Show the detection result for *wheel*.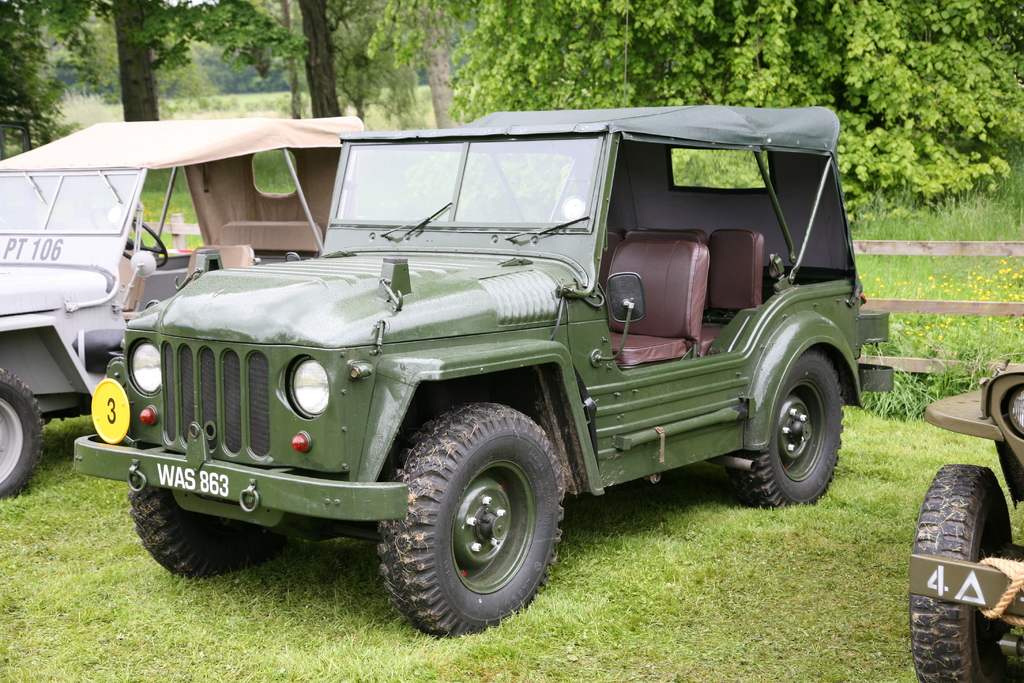
region(132, 483, 285, 579).
